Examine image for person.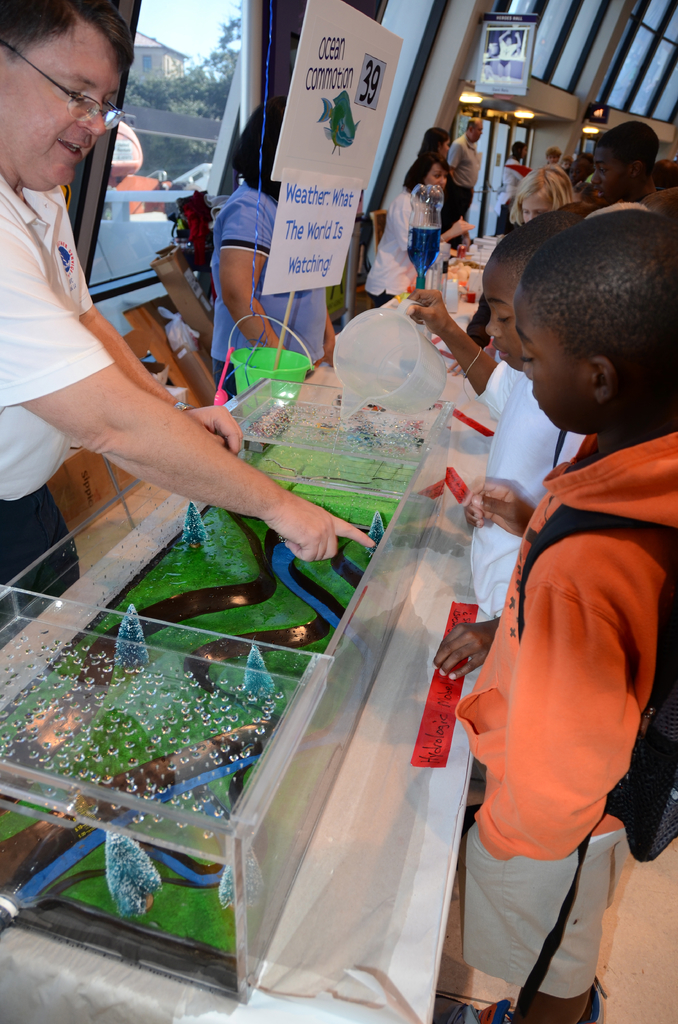
Examination result: [455, 202, 677, 1023].
